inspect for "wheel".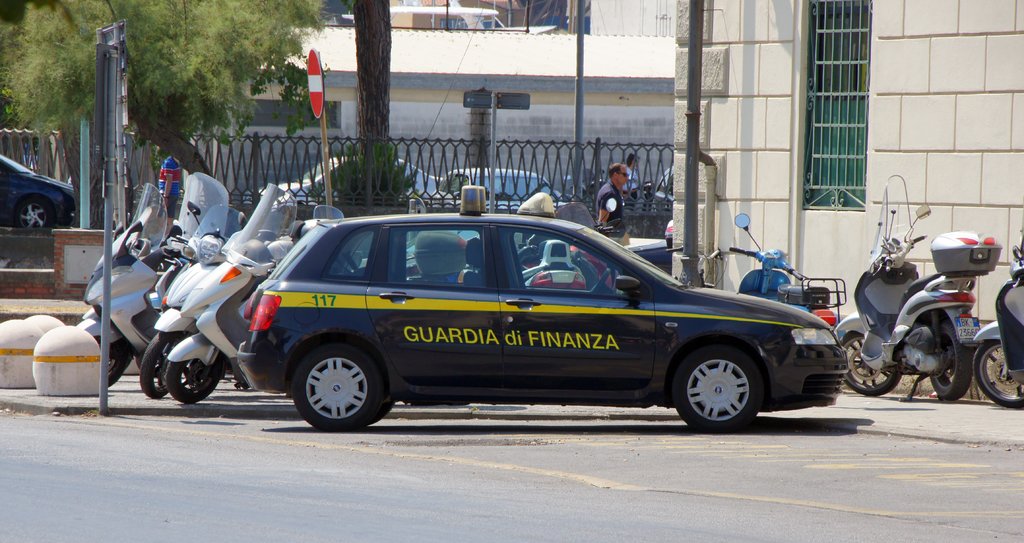
Inspection: select_region(838, 321, 904, 400).
